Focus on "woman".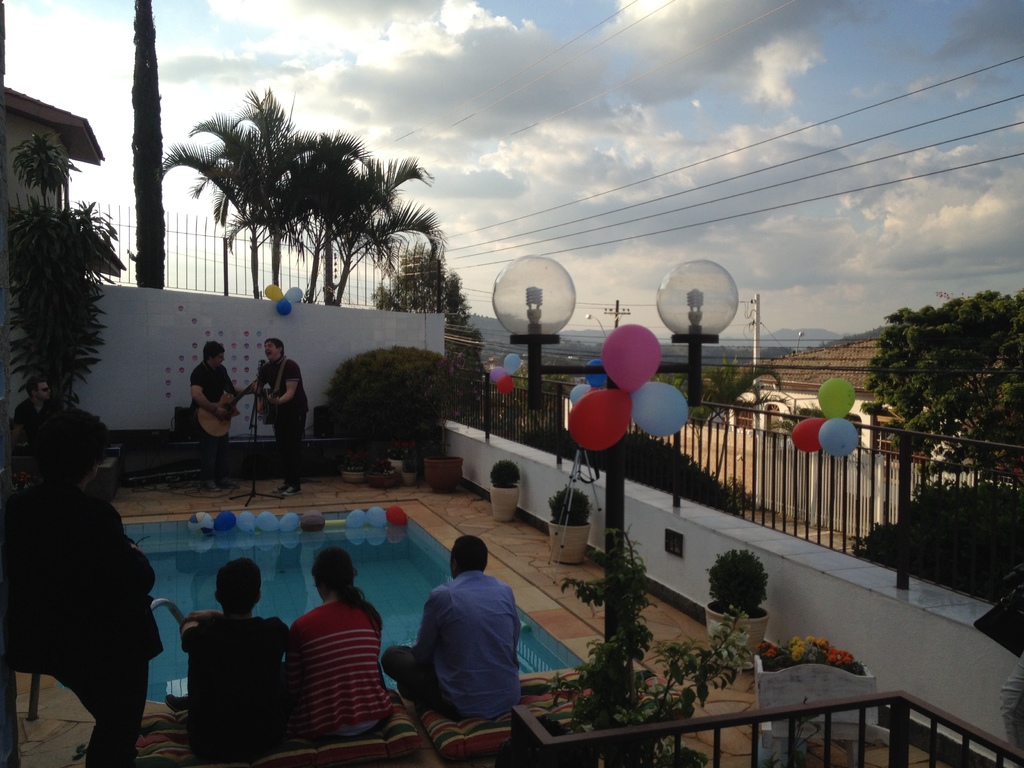
Focused at [283, 548, 394, 739].
